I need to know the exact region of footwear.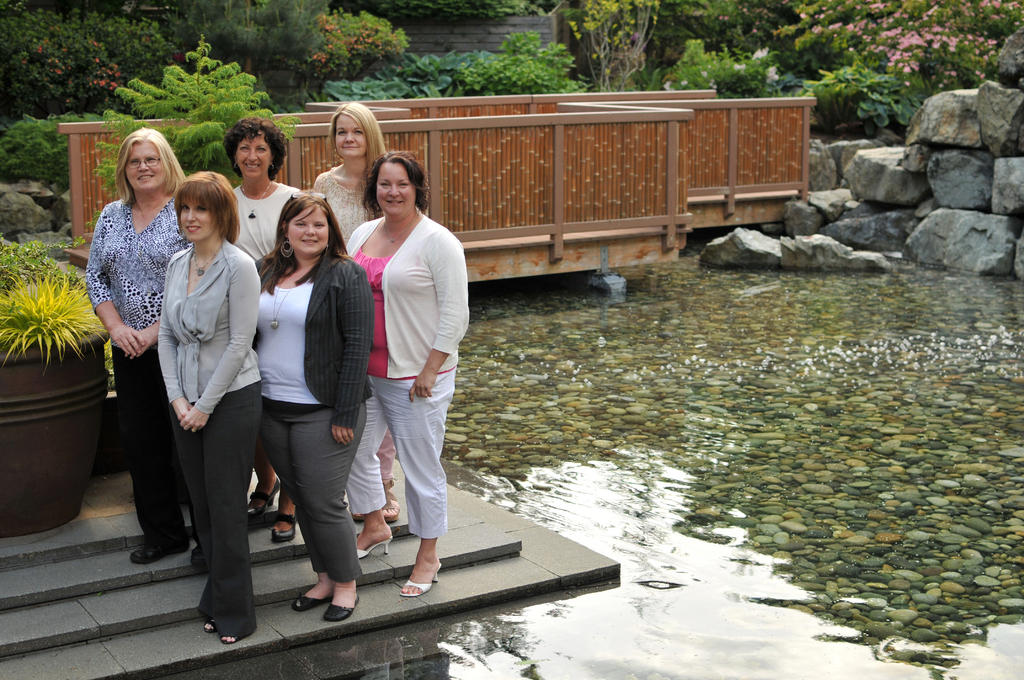
Region: left=130, top=537, right=182, bottom=570.
